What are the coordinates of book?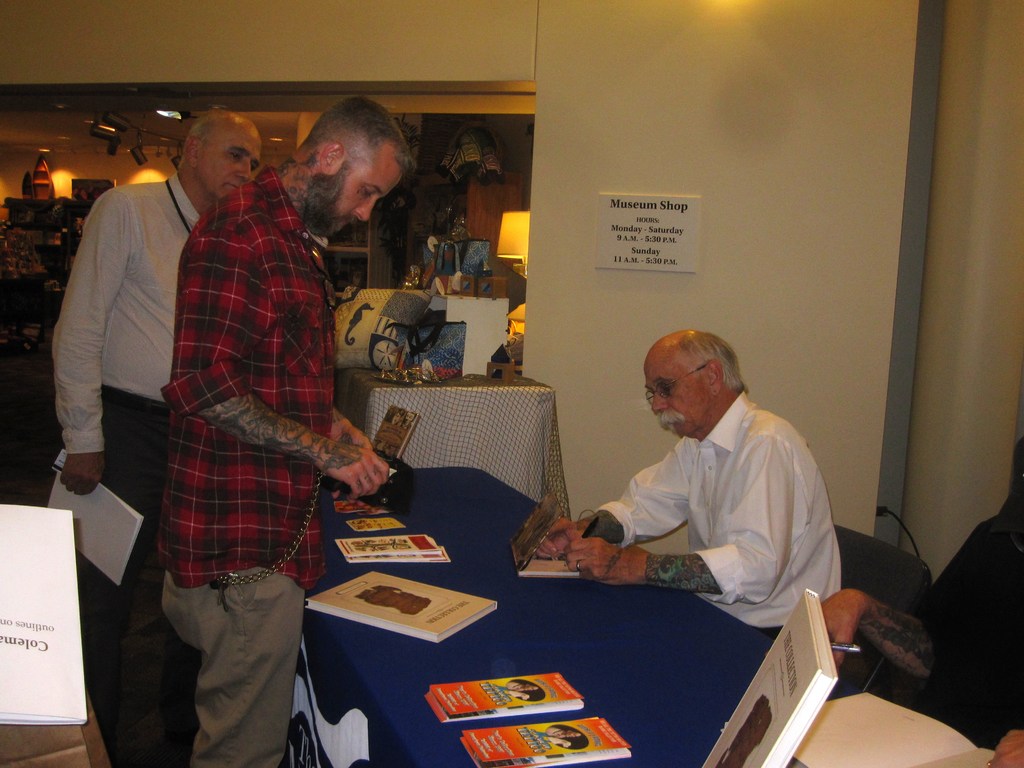
<region>0, 505, 84, 726</region>.
